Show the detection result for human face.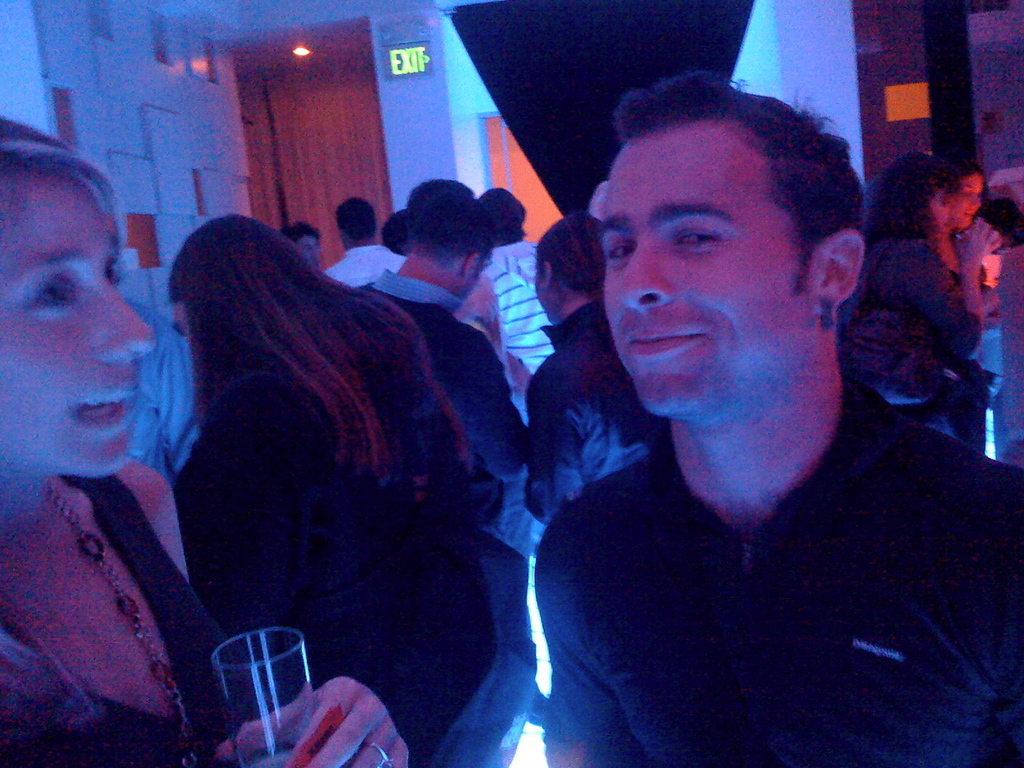
959,175,985,225.
